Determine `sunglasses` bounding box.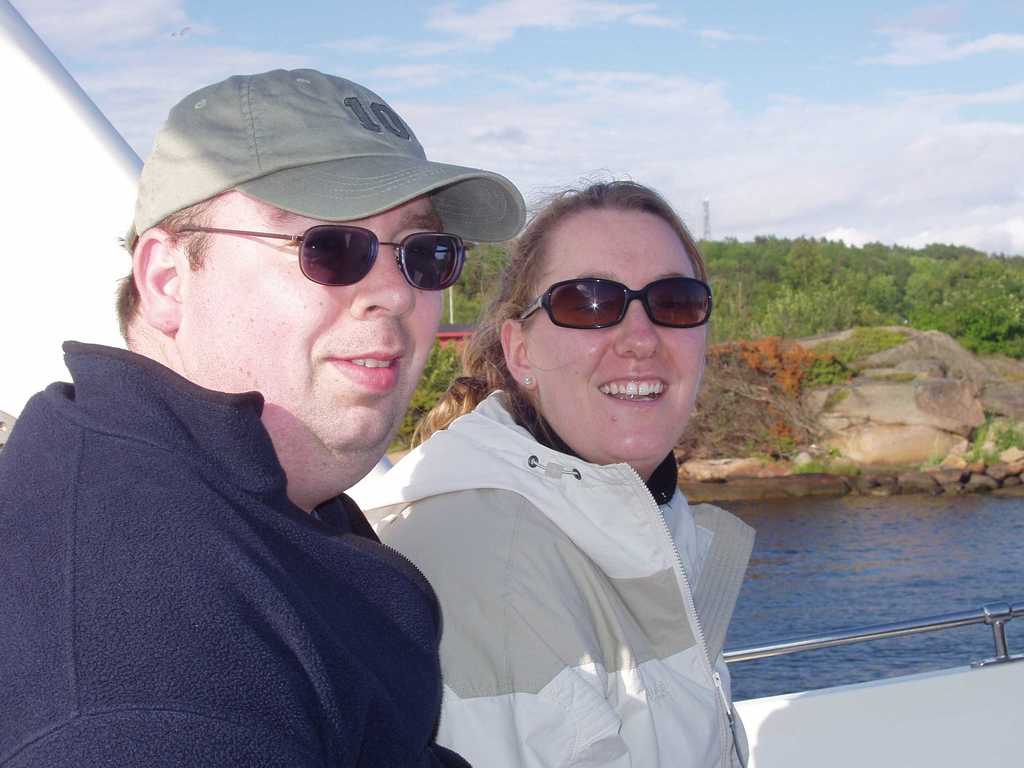
Determined: 182/225/472/289.
